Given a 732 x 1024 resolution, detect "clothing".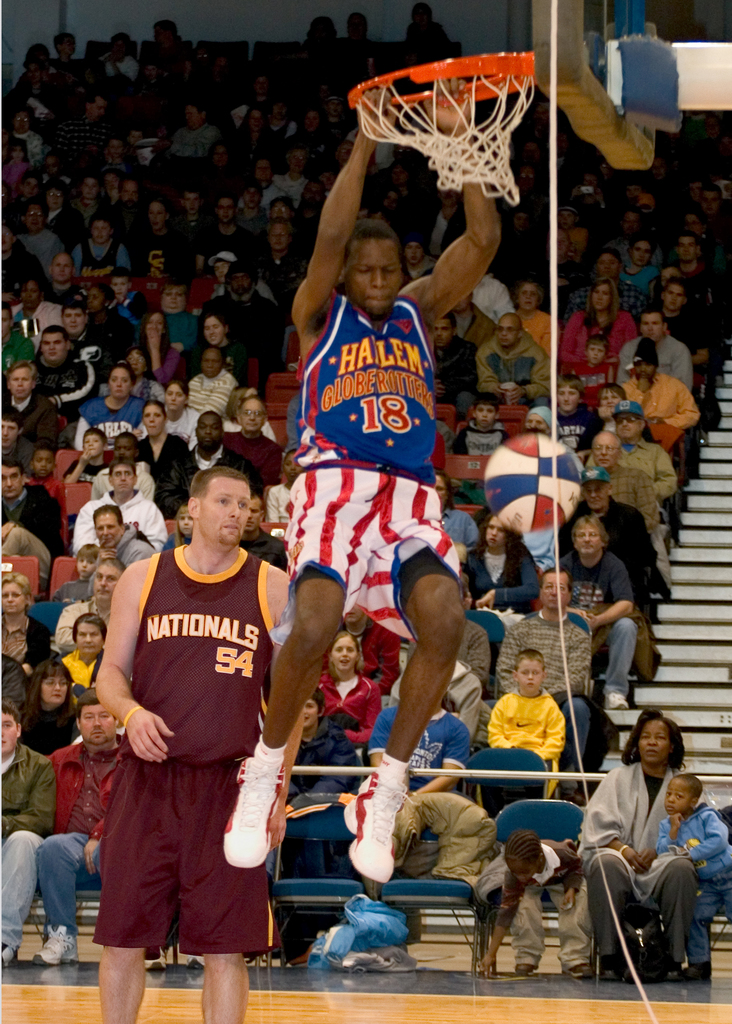
box(0, 165, 16, 200).
